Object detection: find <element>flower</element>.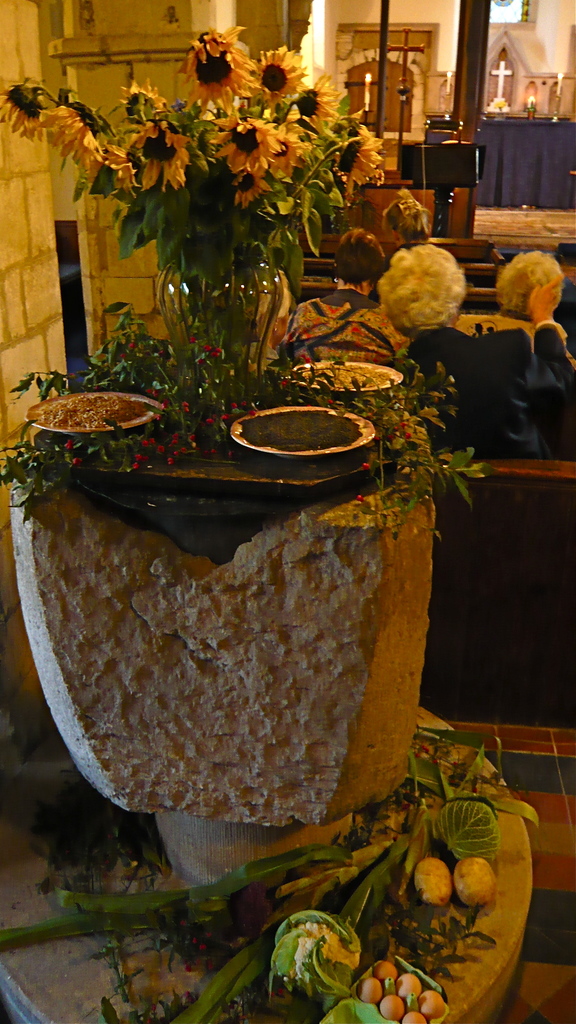
select_region(173, 26, 259, 108).
